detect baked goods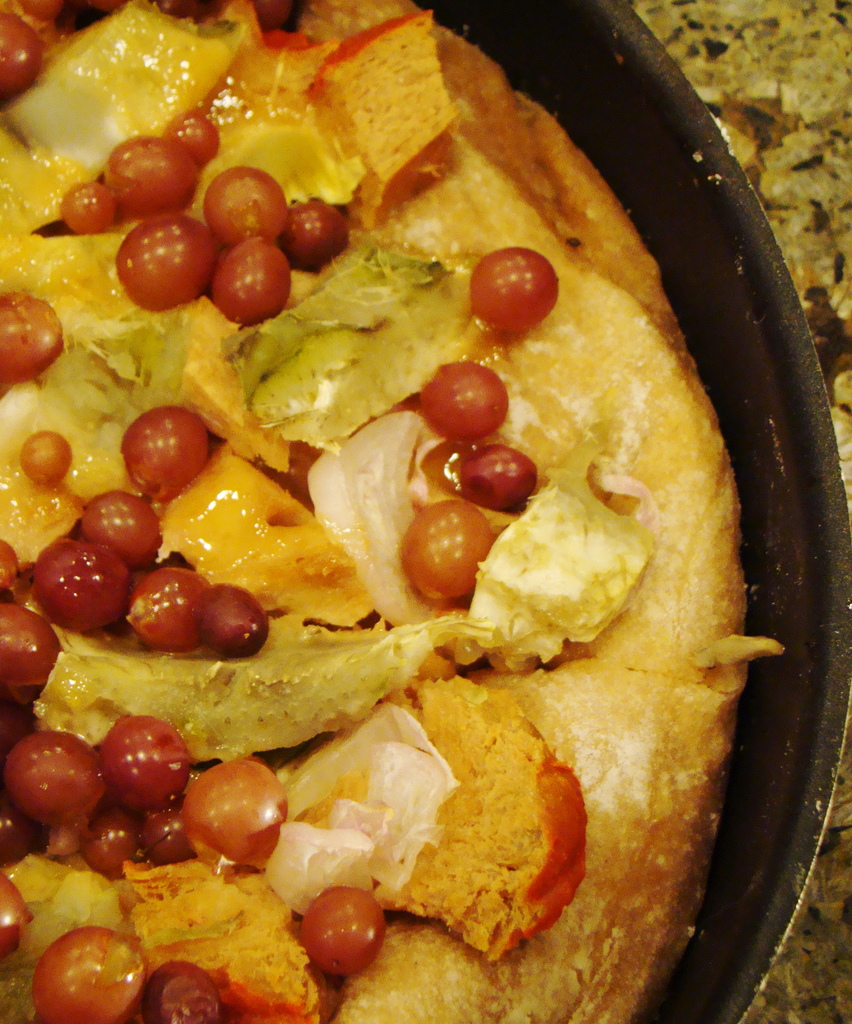
region(0, 0, 752, 1023)
